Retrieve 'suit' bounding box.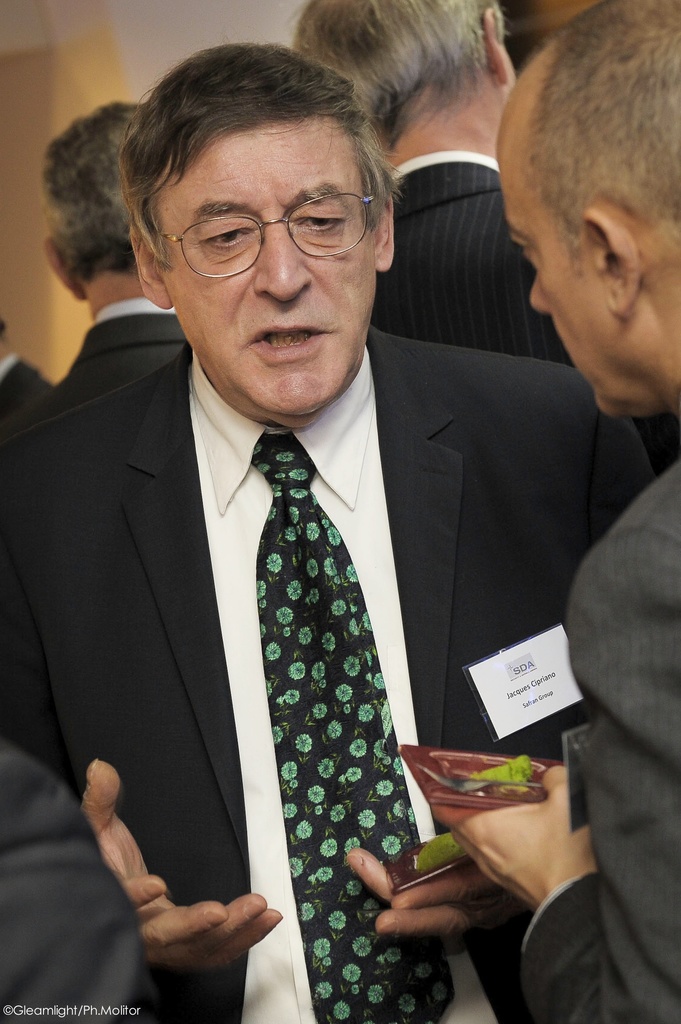
Bounding box: x1=368 y1=154 x2=680 y2=471.
